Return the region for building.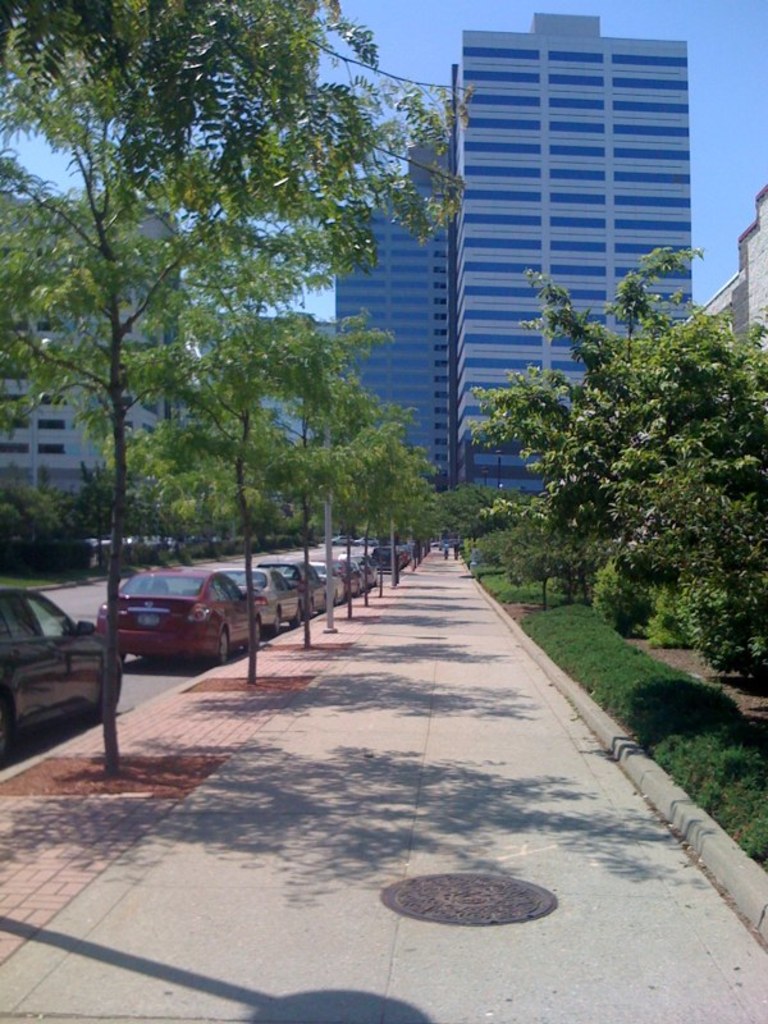
rect(191, 311, 343, 436).
